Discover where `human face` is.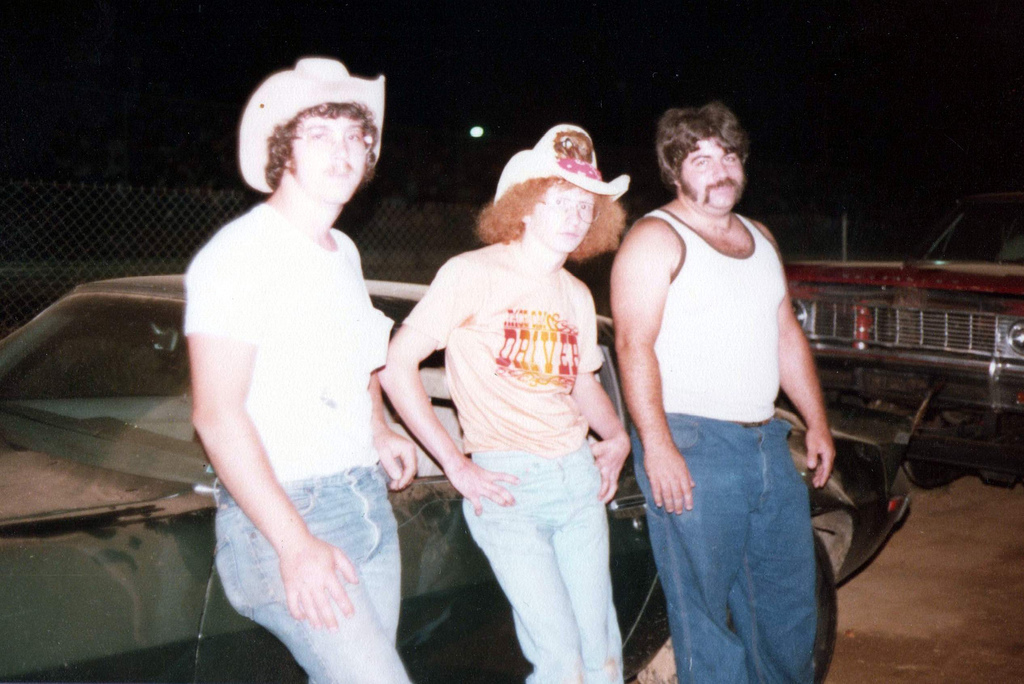
Discovered at (left=530, top=179, right=593, bottom=256).
